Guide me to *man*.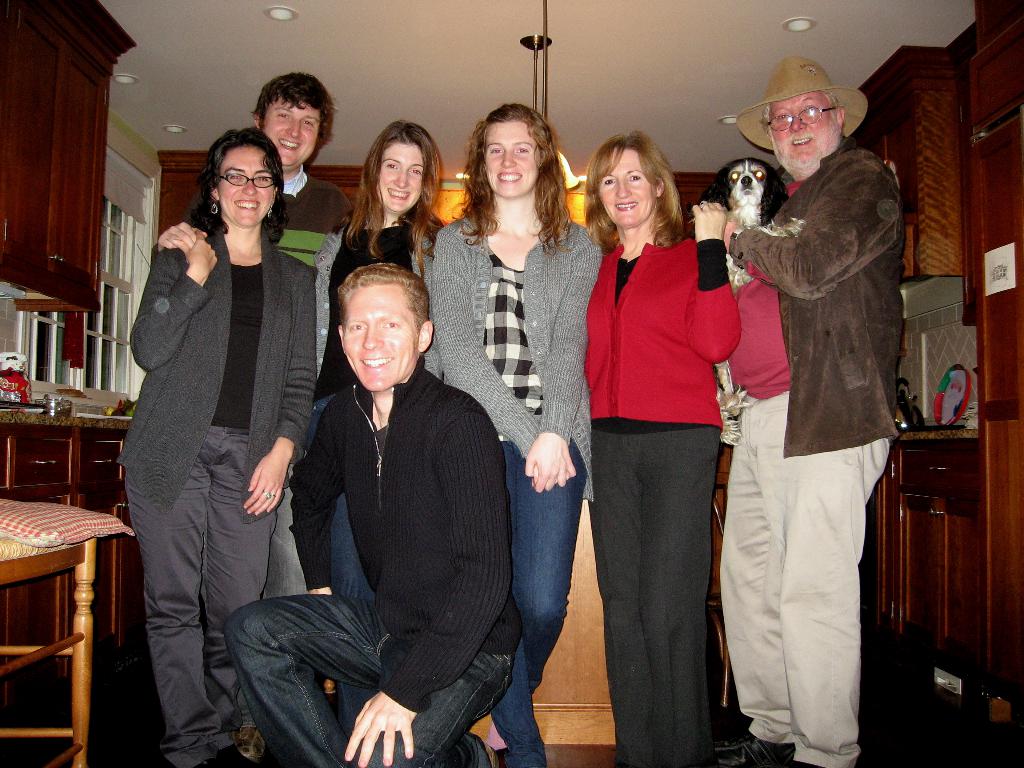
Guidance: bbox(710, 54, 908, 767).
